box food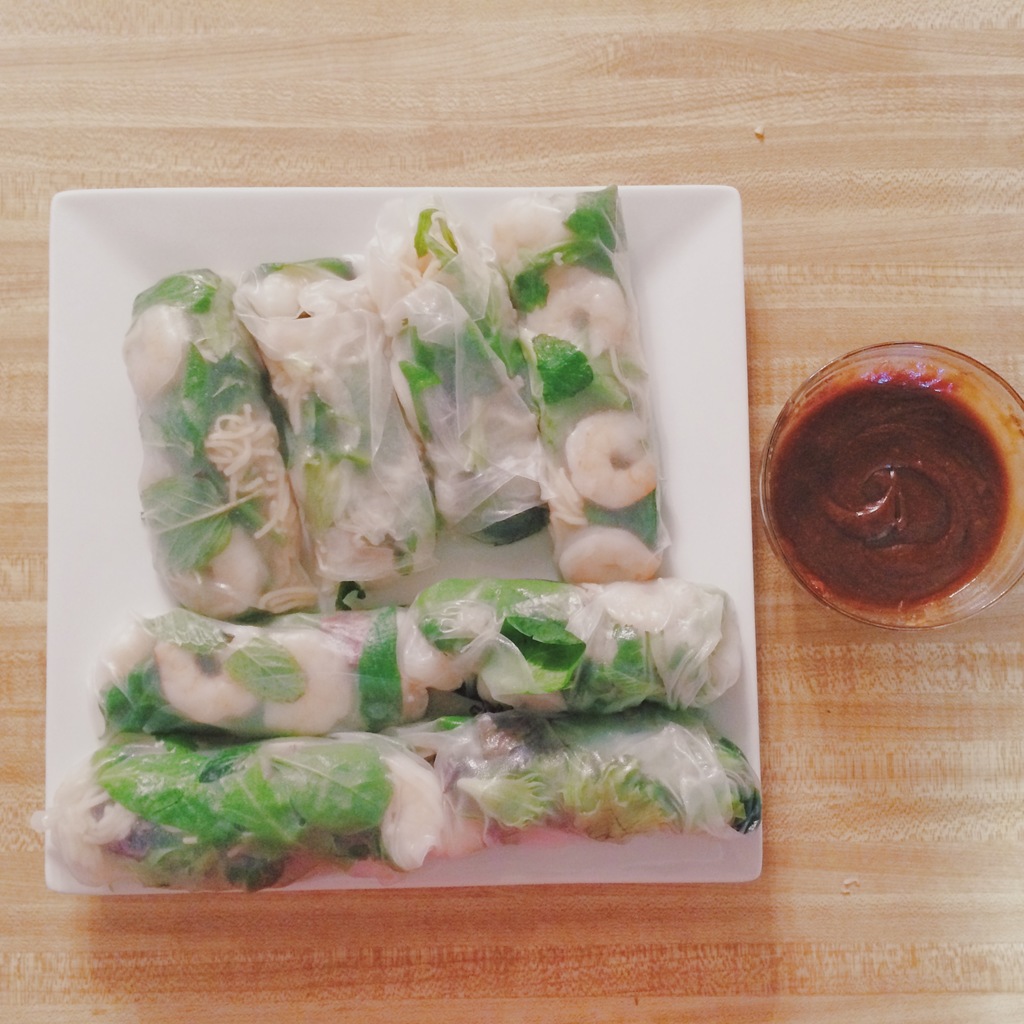
bbox(766, 359, 1021, 614)
